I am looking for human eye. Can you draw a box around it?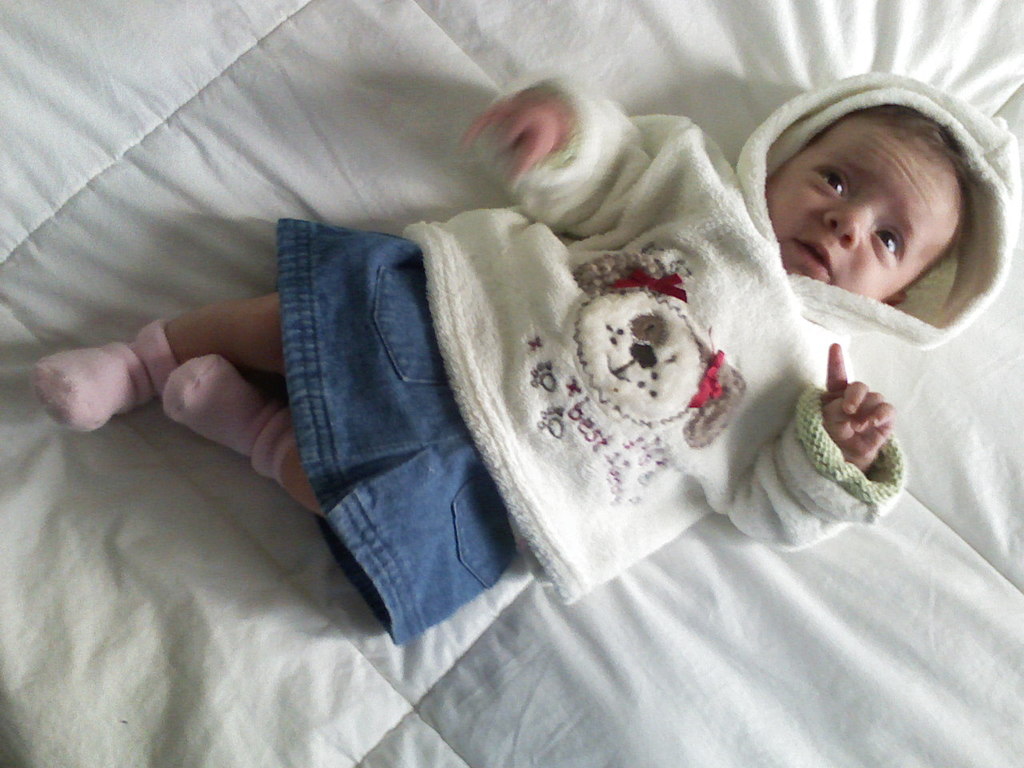
Sure, the bounding box is detection(870, 226, 904, 266).
